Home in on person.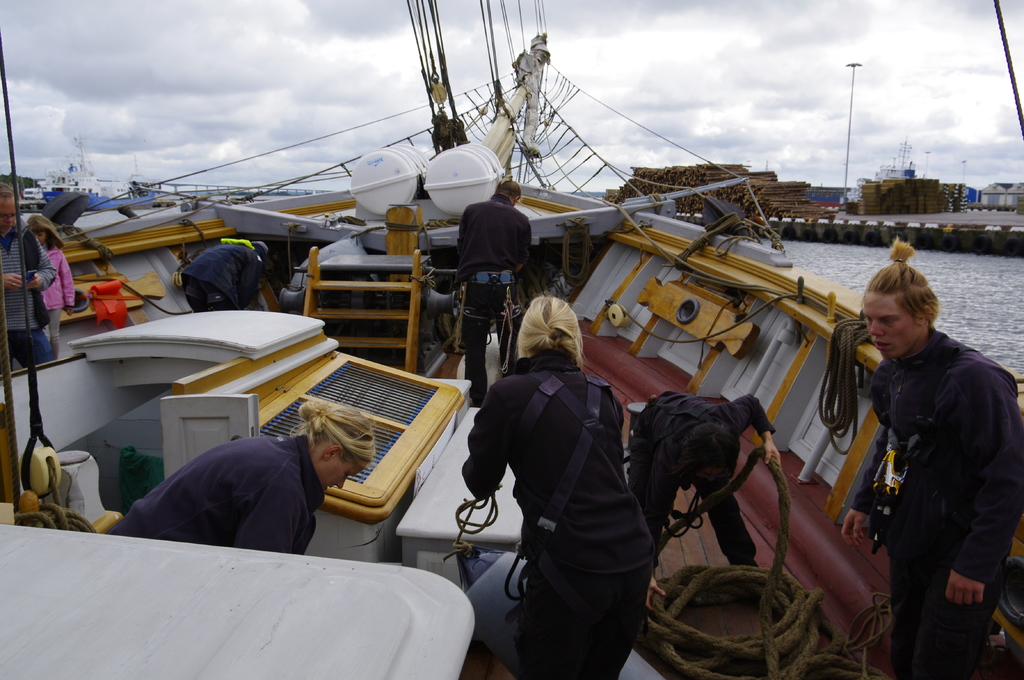
Homed in at rect(623, 384, 787, 568).
